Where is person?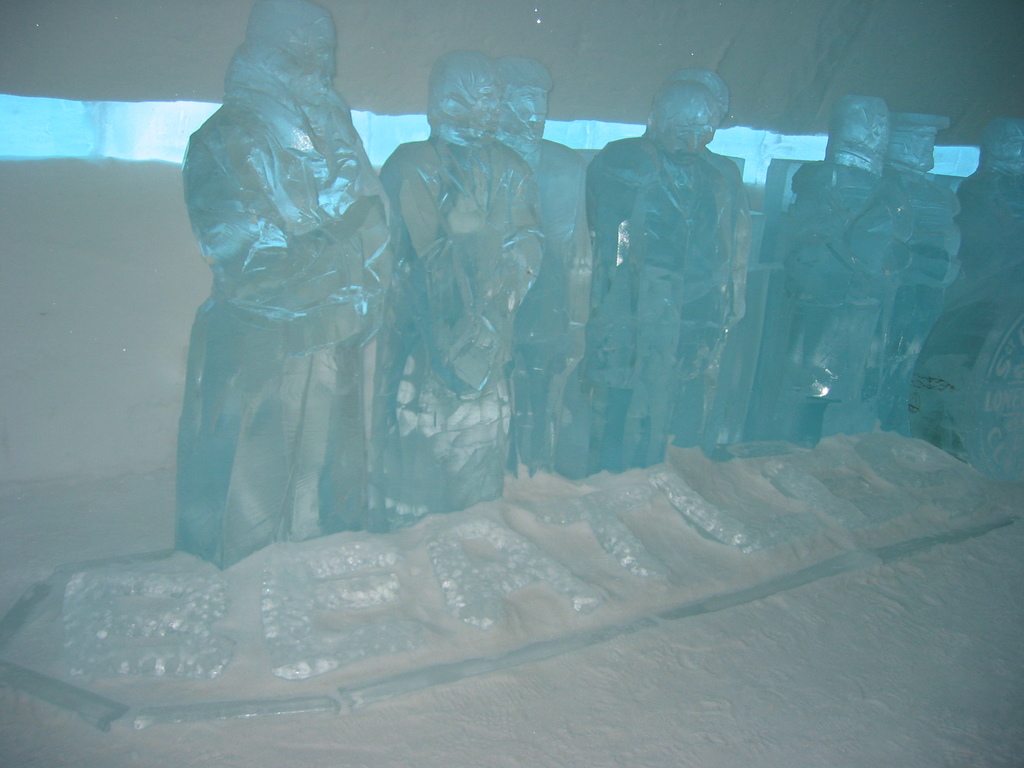
860/111/966/419.
